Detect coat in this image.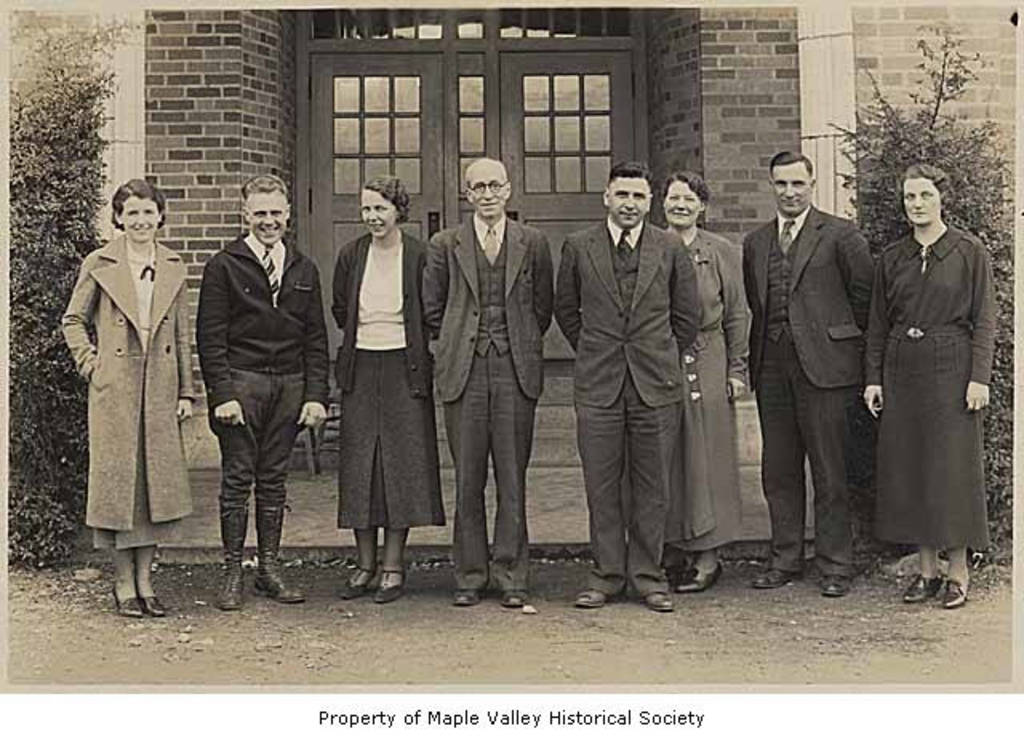
Detection: Rect(562, 208, 690, 401).
